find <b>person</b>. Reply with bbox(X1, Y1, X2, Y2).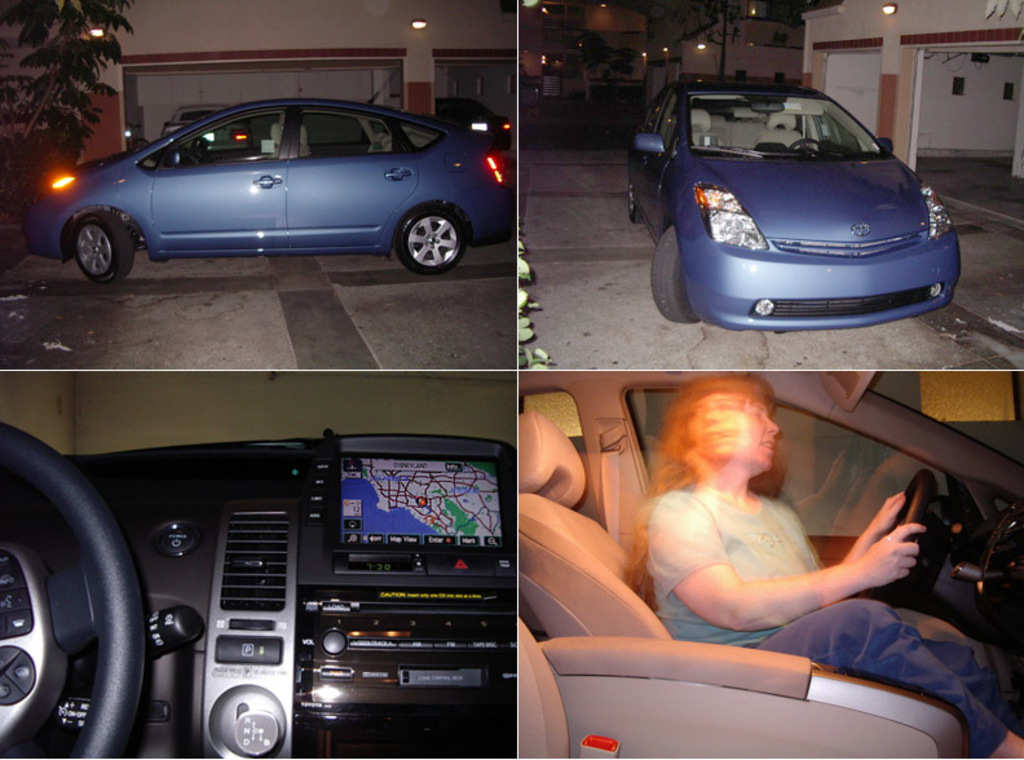
bbox(609, 376, 941, 682).
